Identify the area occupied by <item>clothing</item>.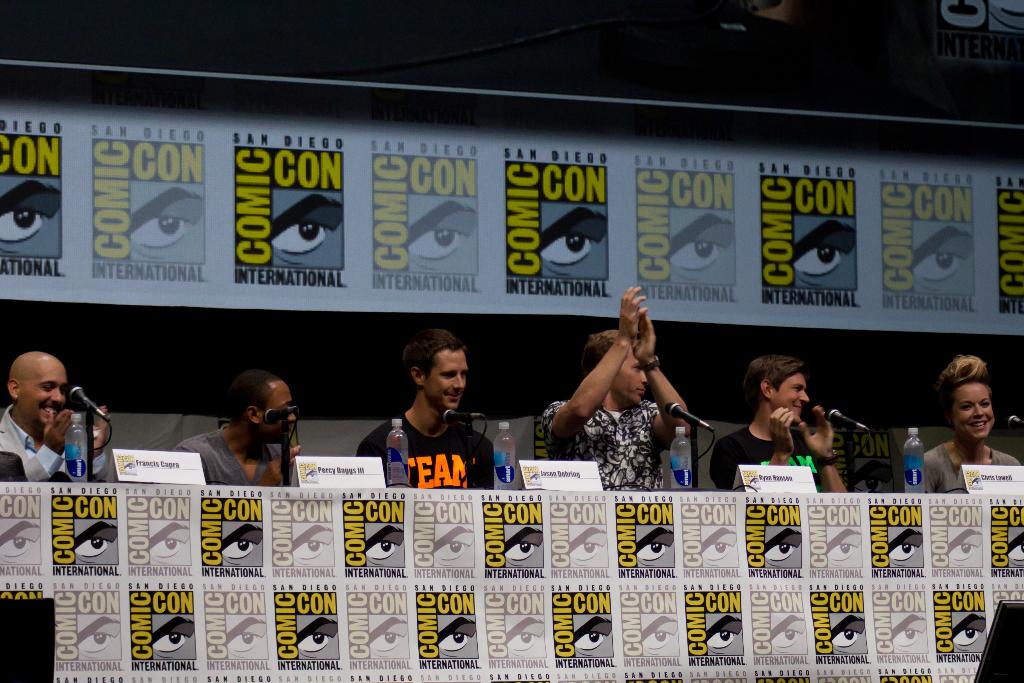
Area: (left=538, top=394, right=673, bottom=494).
